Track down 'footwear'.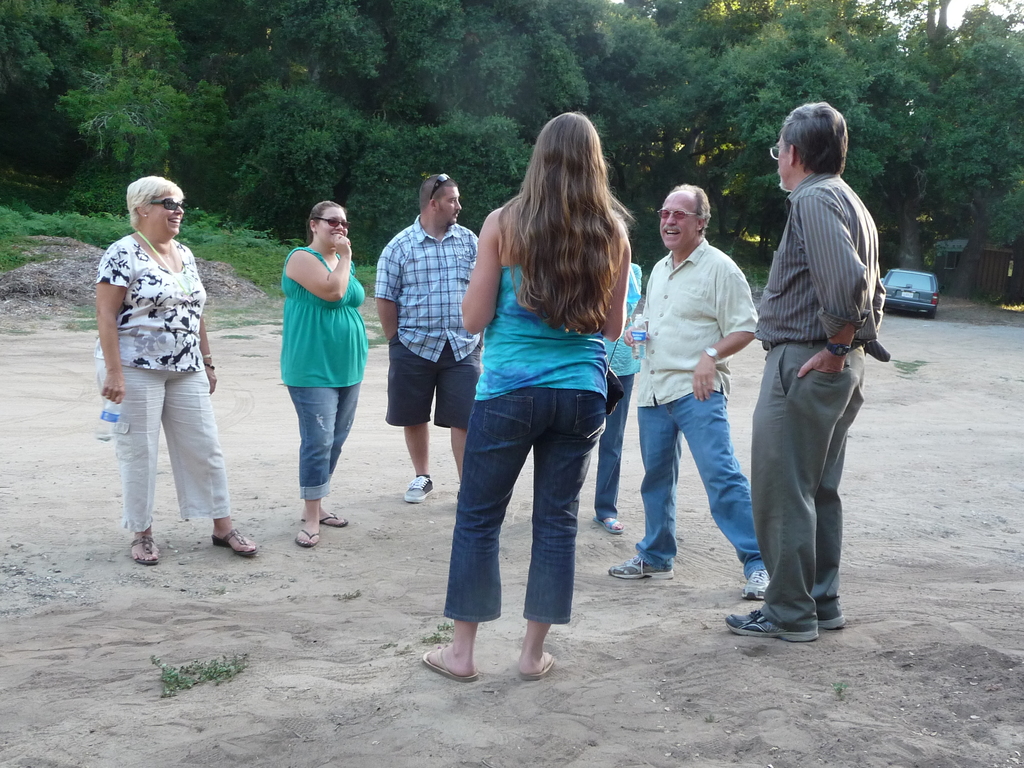
Tracked to region(596, 513, 636, 540).
